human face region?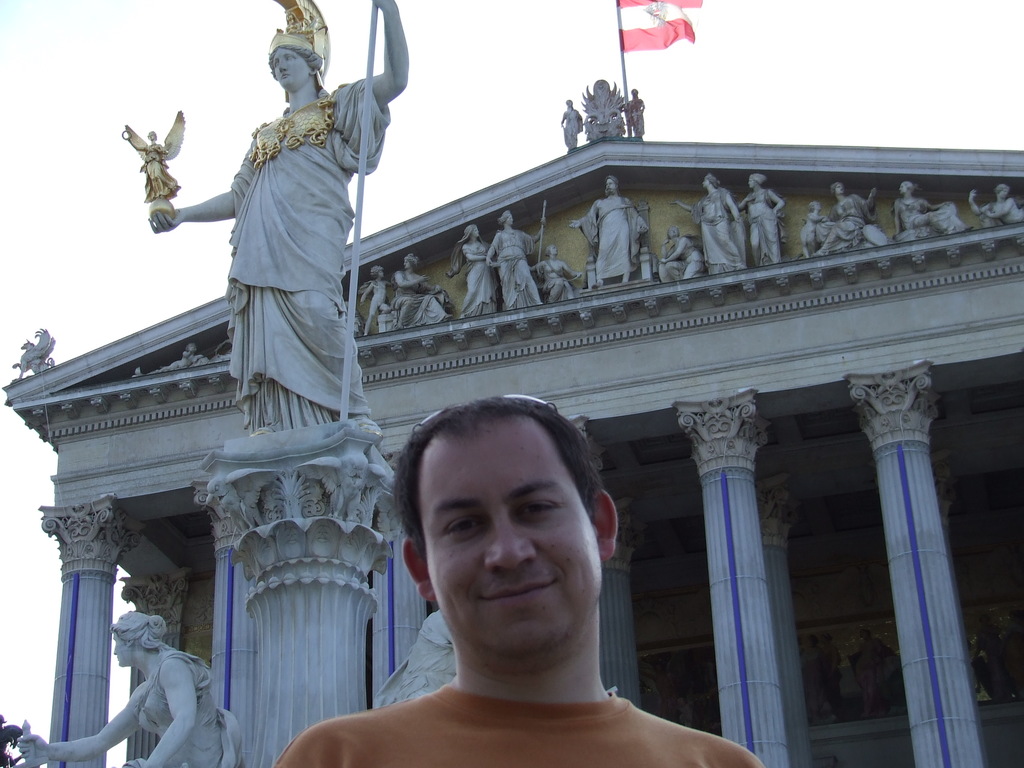
668/230/680/242
